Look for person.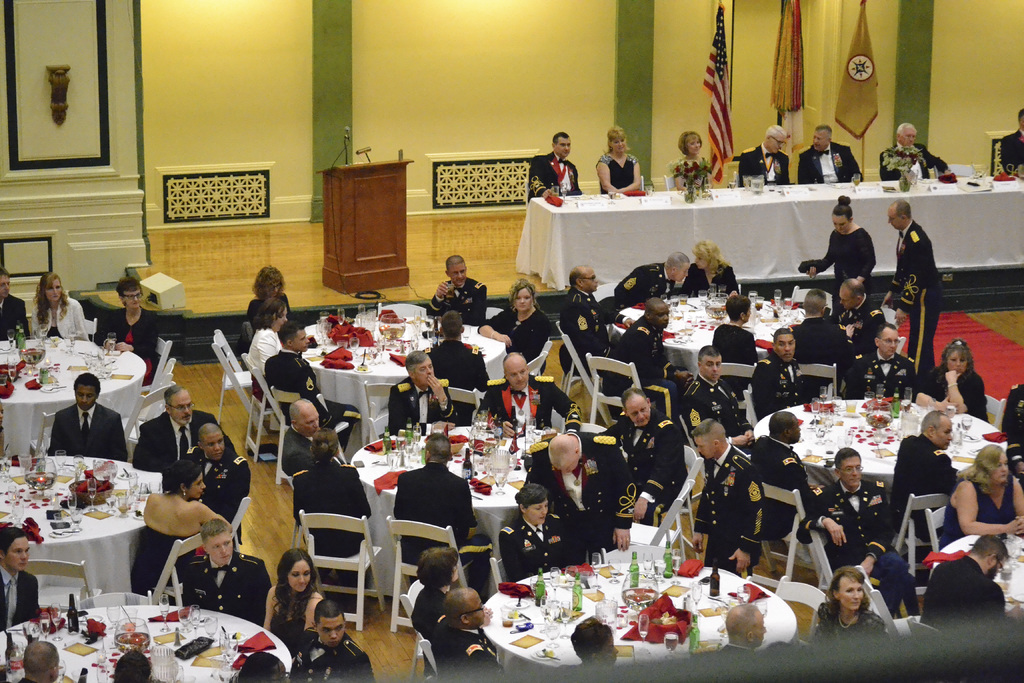
Found: pyautogui.locateOnScreen(266, 331, 356, 445).
